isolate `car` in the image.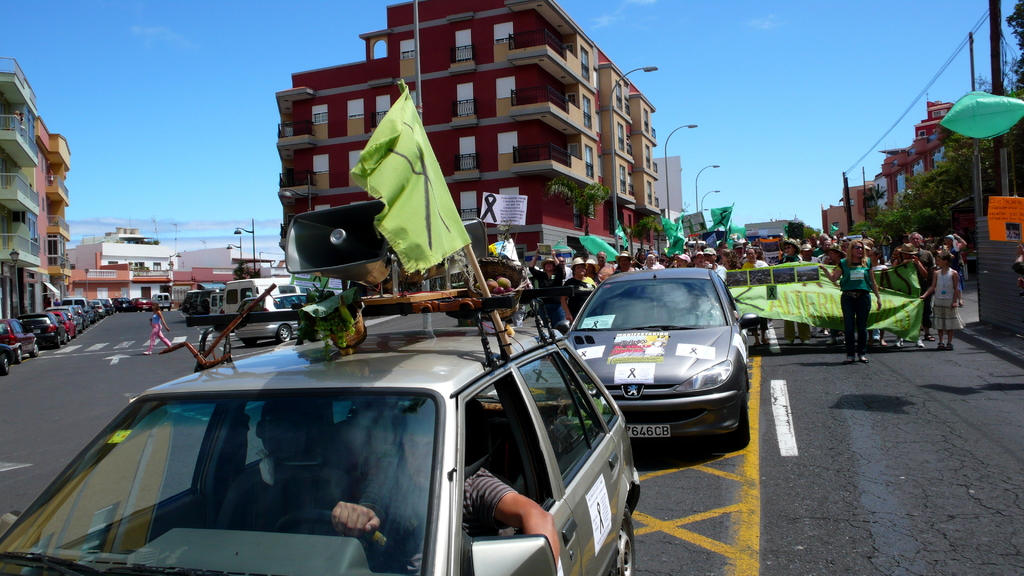
Isolated region: pyautogui.locateOnScreen(56, 311, 77, 342).
